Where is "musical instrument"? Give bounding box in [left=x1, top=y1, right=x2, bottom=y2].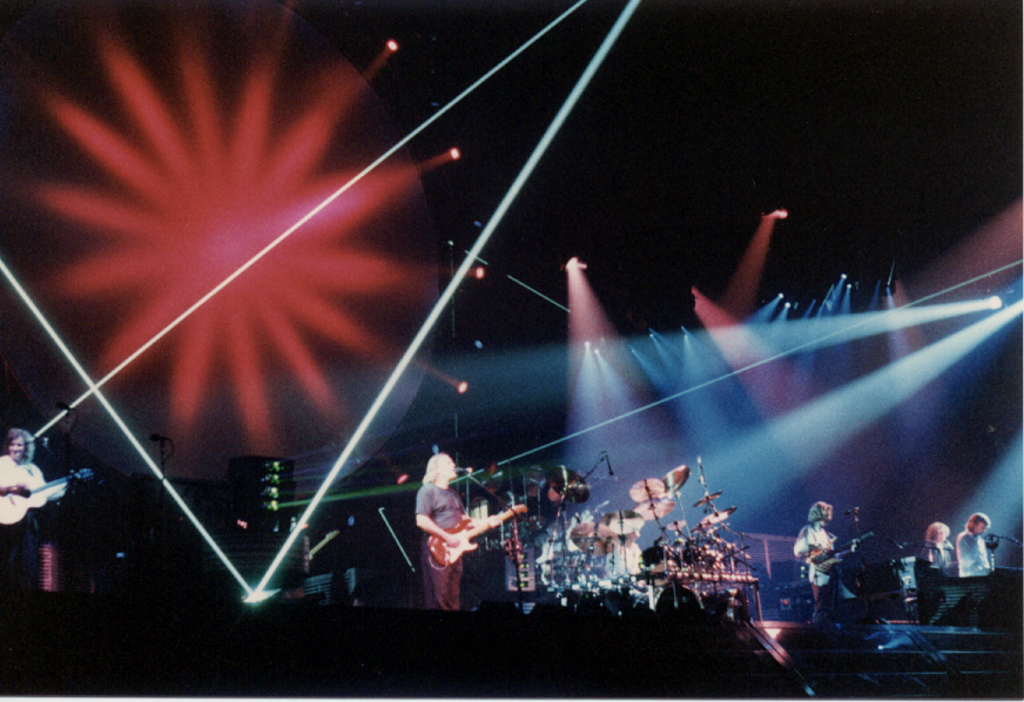
[left=425, top=505, right=532, bottom=571].
